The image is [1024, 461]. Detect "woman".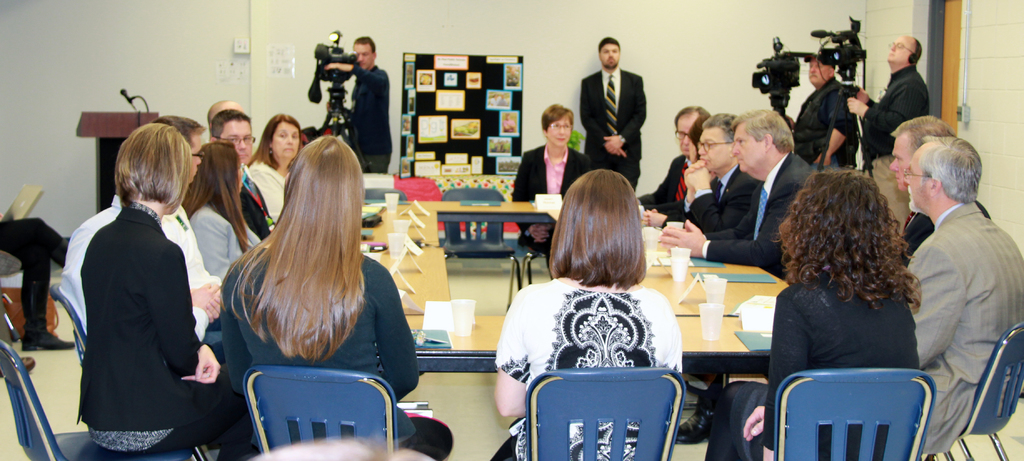
Detection: Rect(178, 141, 262, 281).
